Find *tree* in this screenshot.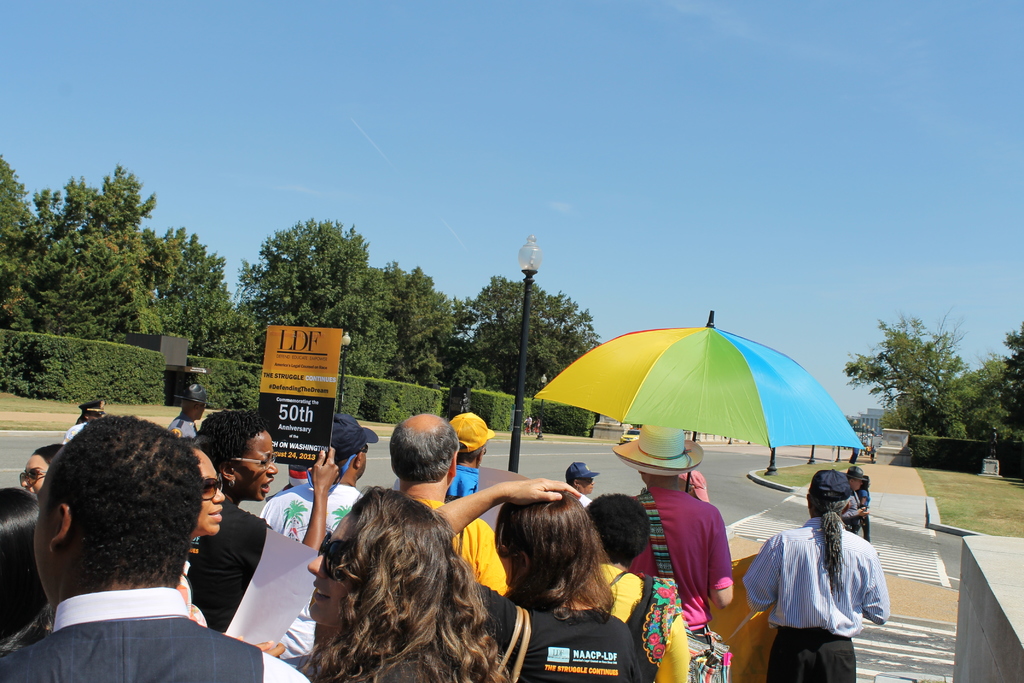
The bounding box for *tree* is box=[14, 161, 166, 359].
